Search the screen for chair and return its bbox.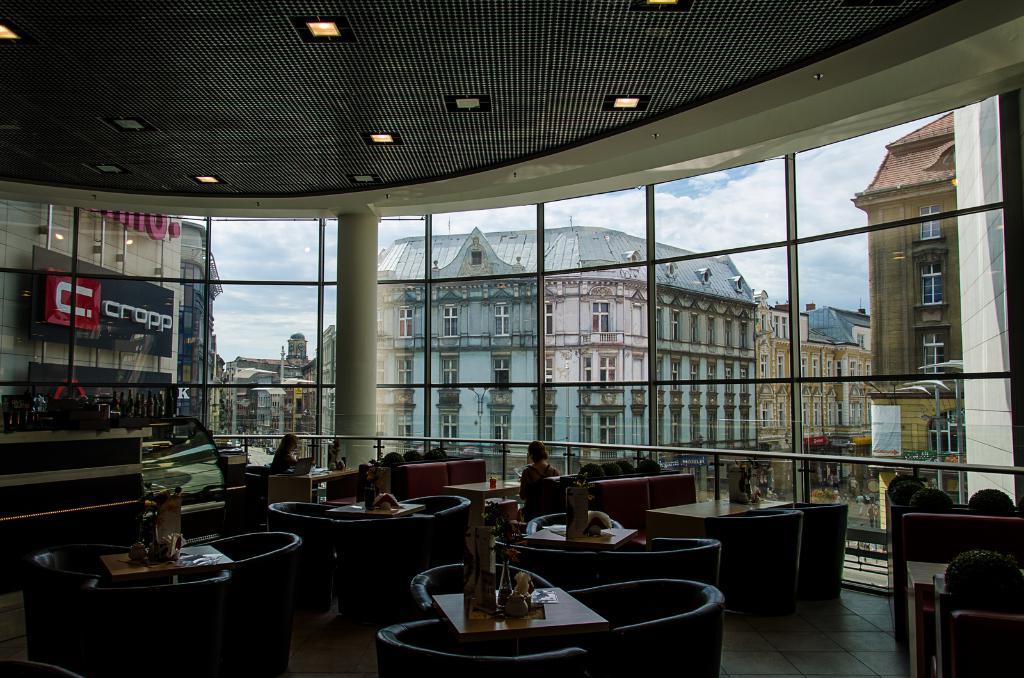
Found: 80:572:230:677.
